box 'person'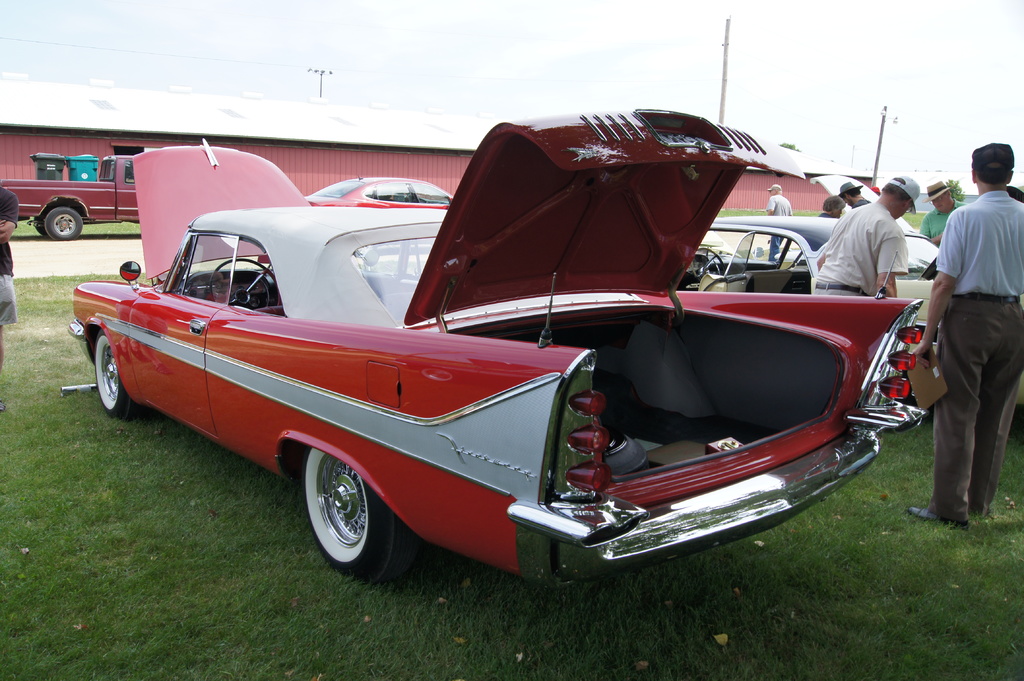
crop(899, 141, 1023, 531)
